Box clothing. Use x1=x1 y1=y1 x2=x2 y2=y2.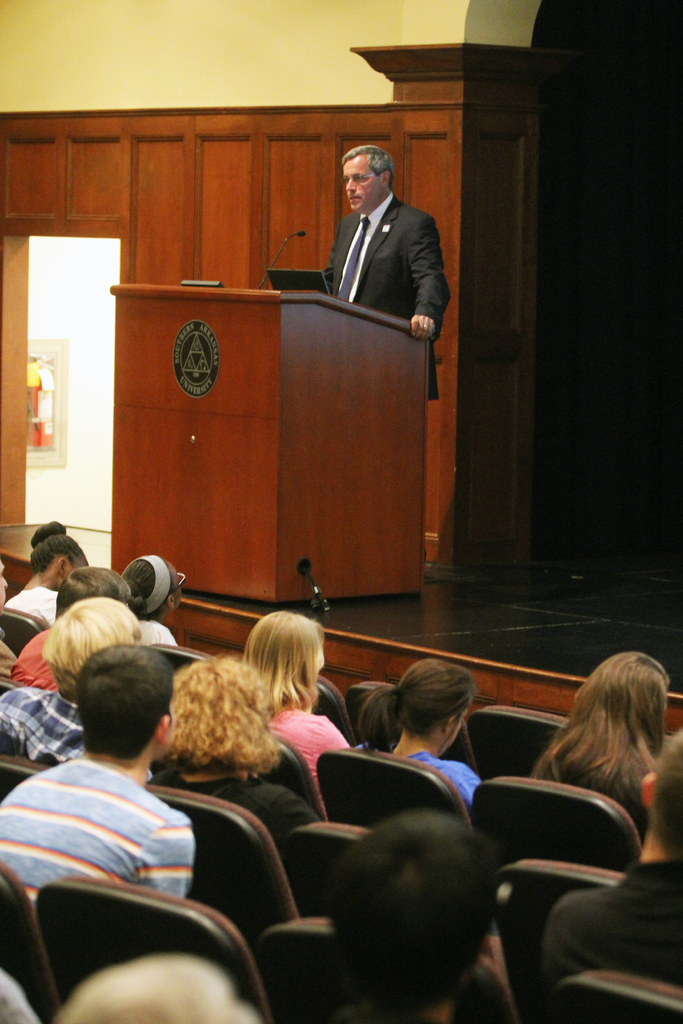
x1=0 y1=685 x2=89 y2=771.
